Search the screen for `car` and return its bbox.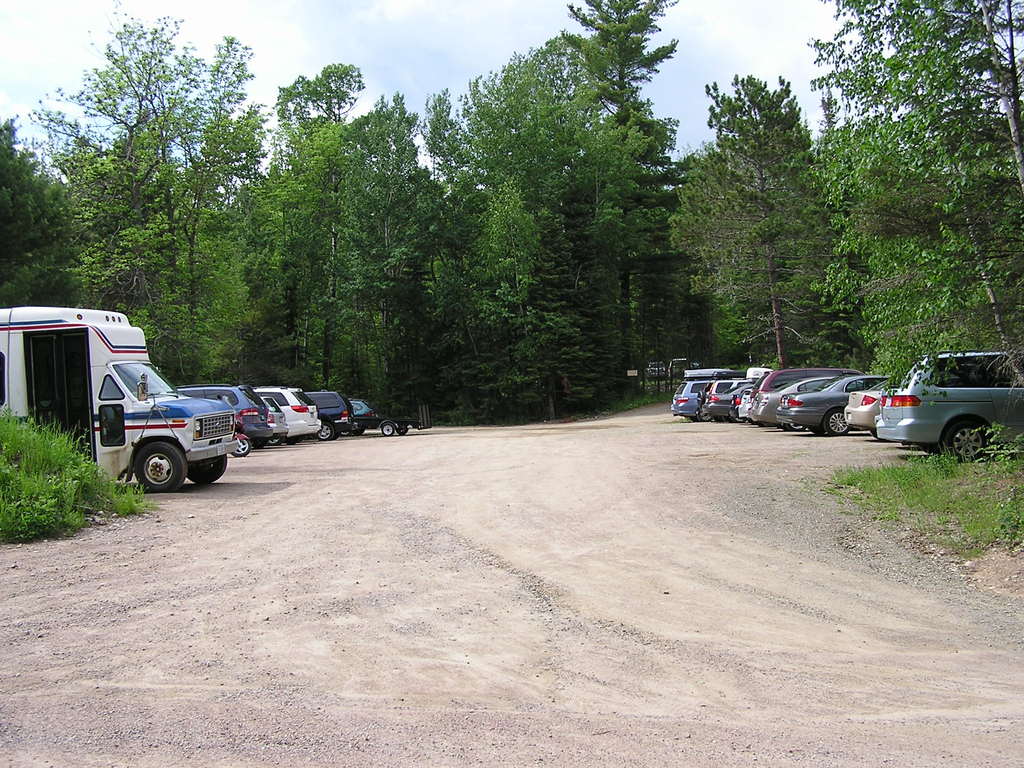
Found: detection(786, 374, 885, 430).
